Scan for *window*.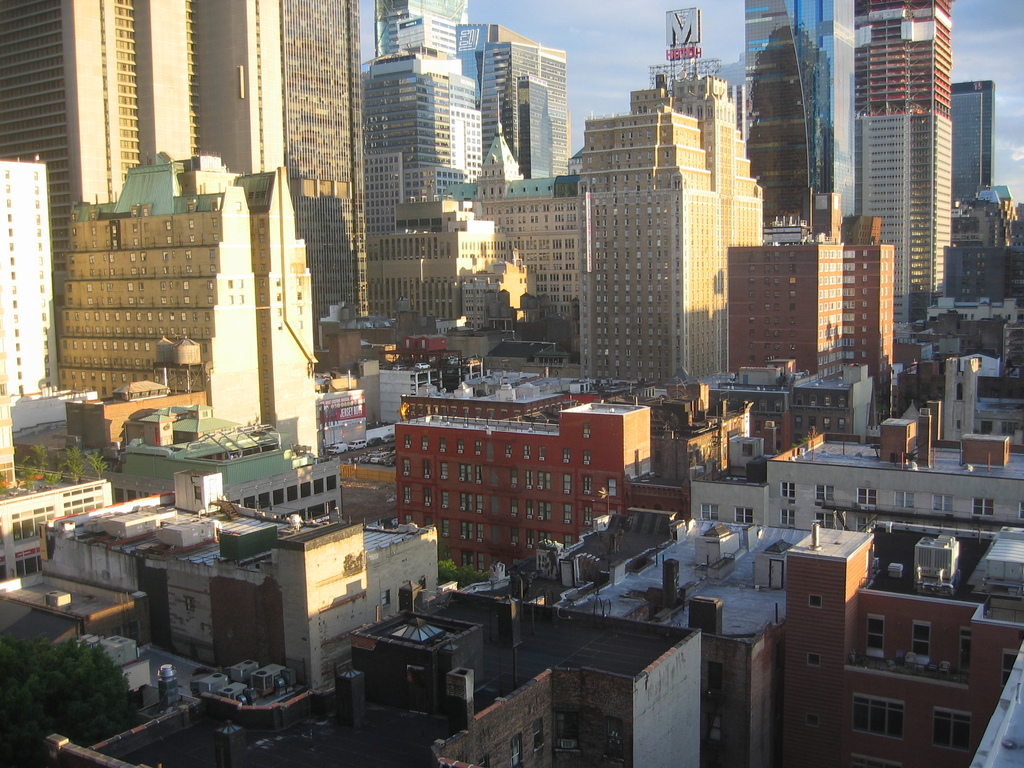
Scan result: Rect(527, 500, 534, 518).
